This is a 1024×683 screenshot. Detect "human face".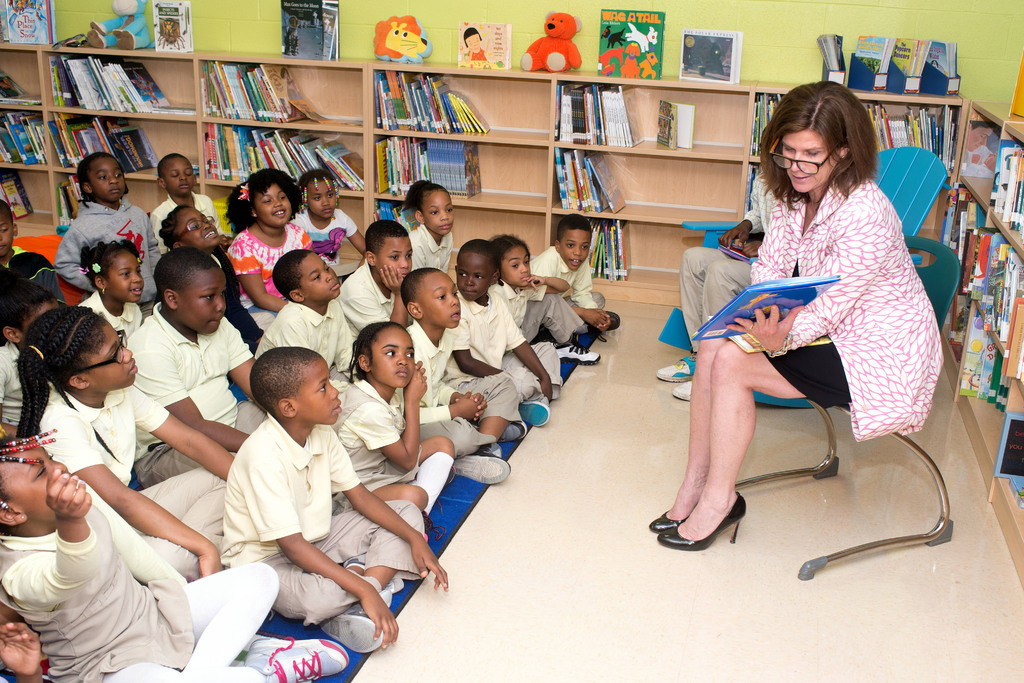
x1=425 y1=191 x2=455 y2=238.
